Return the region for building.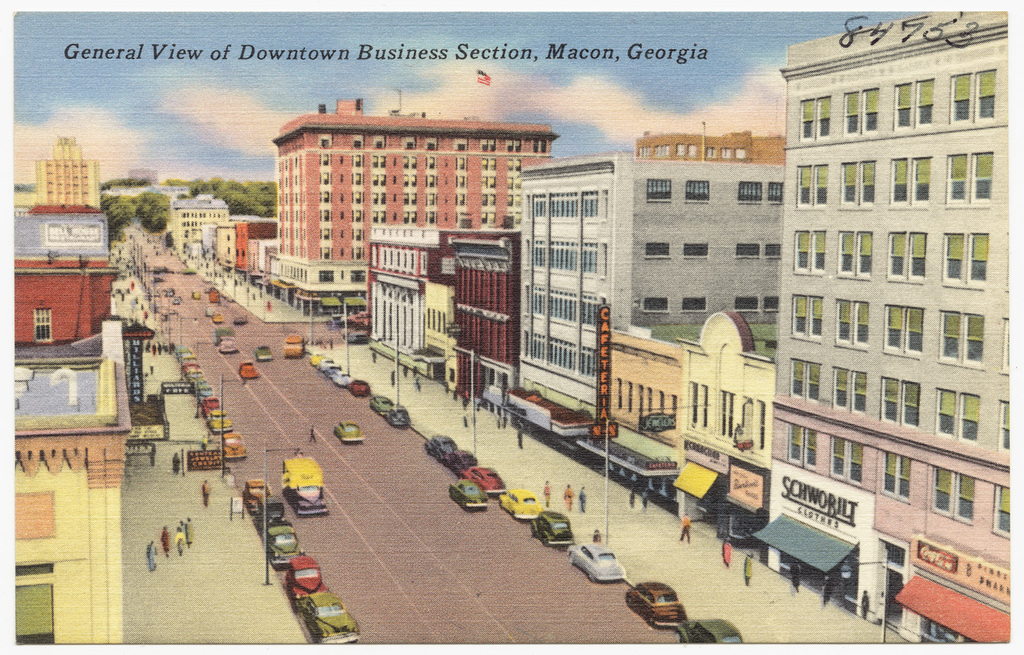
bbox=(270, 104, 551, 280).
